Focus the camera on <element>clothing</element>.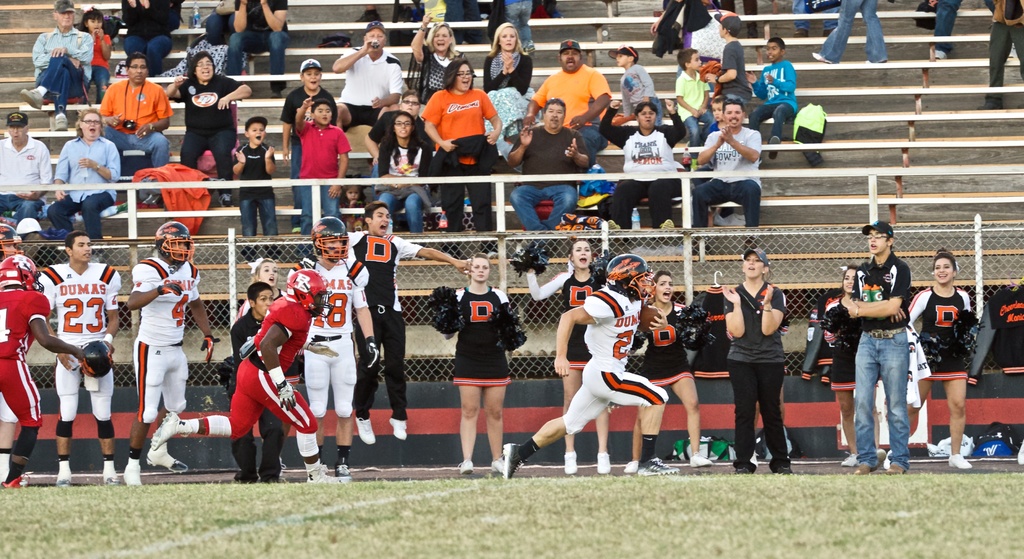
Focus region: (left=89, top=40, right=107, bottom=88).
